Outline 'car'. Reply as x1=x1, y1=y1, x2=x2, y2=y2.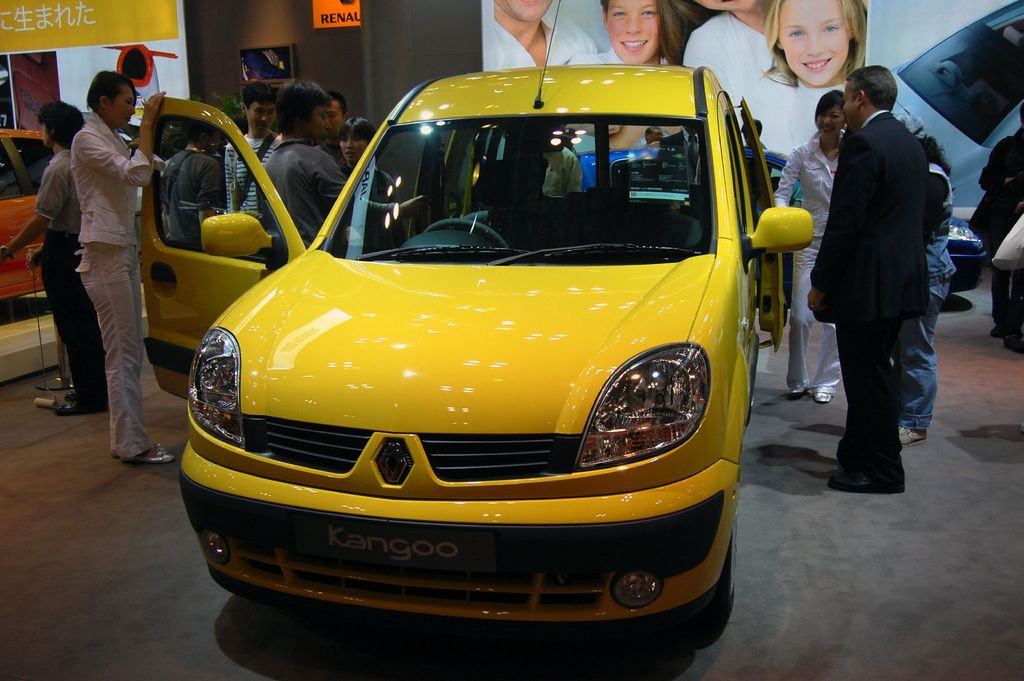
x1=890, y1=0, x2=1023, y2=224.
